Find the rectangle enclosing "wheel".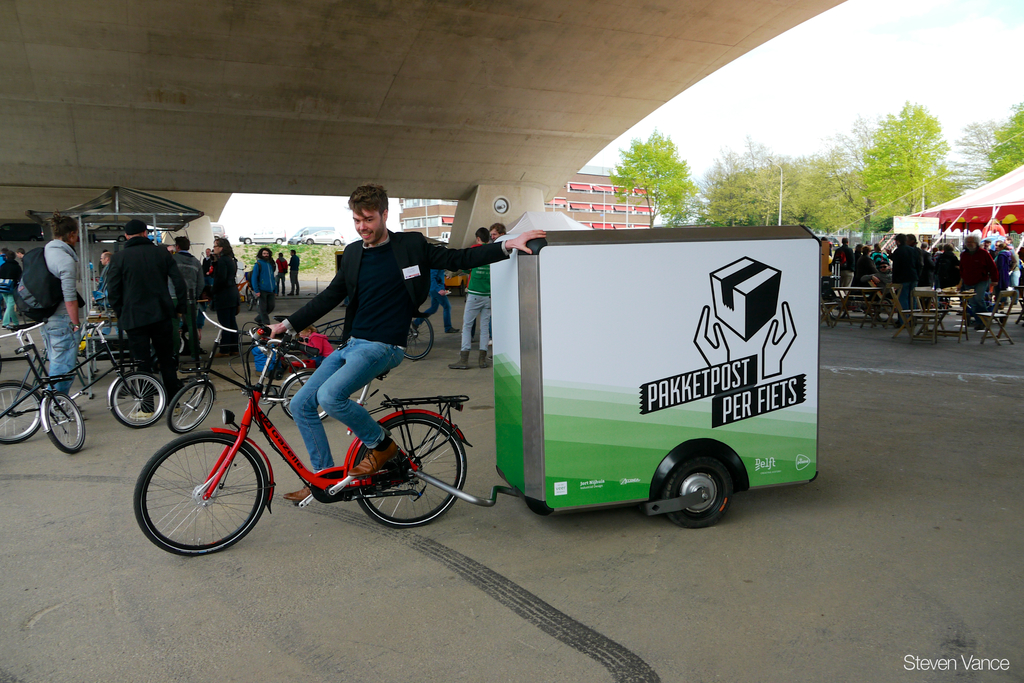
(168,378,212,432).
